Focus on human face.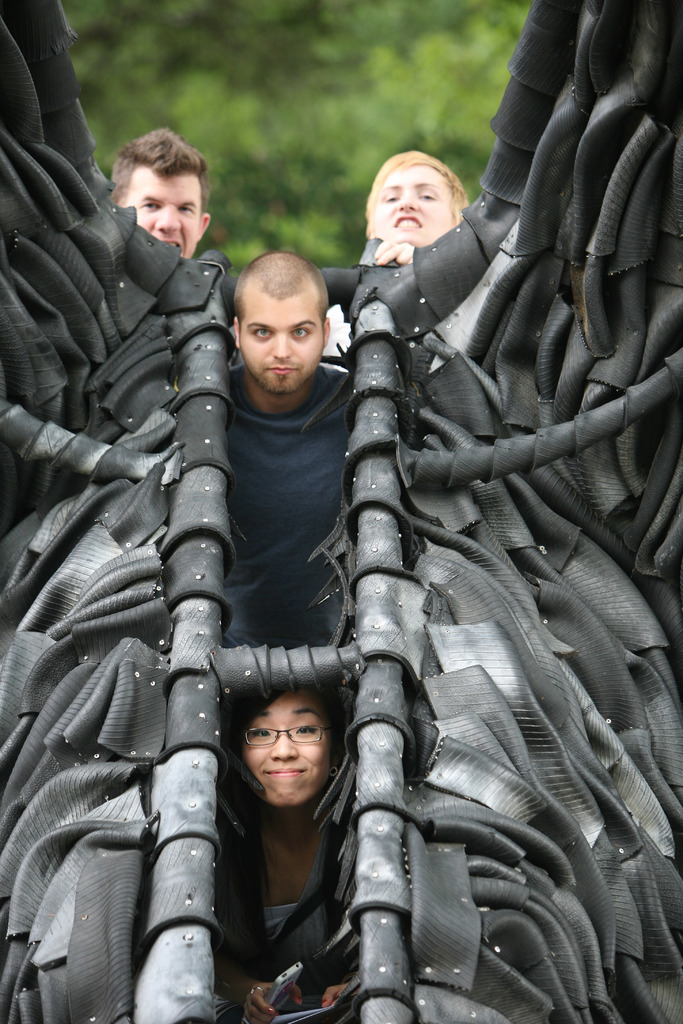
Focused at {"x1": 248, "y1": 295, "x2": 324, "y2": 391}.
